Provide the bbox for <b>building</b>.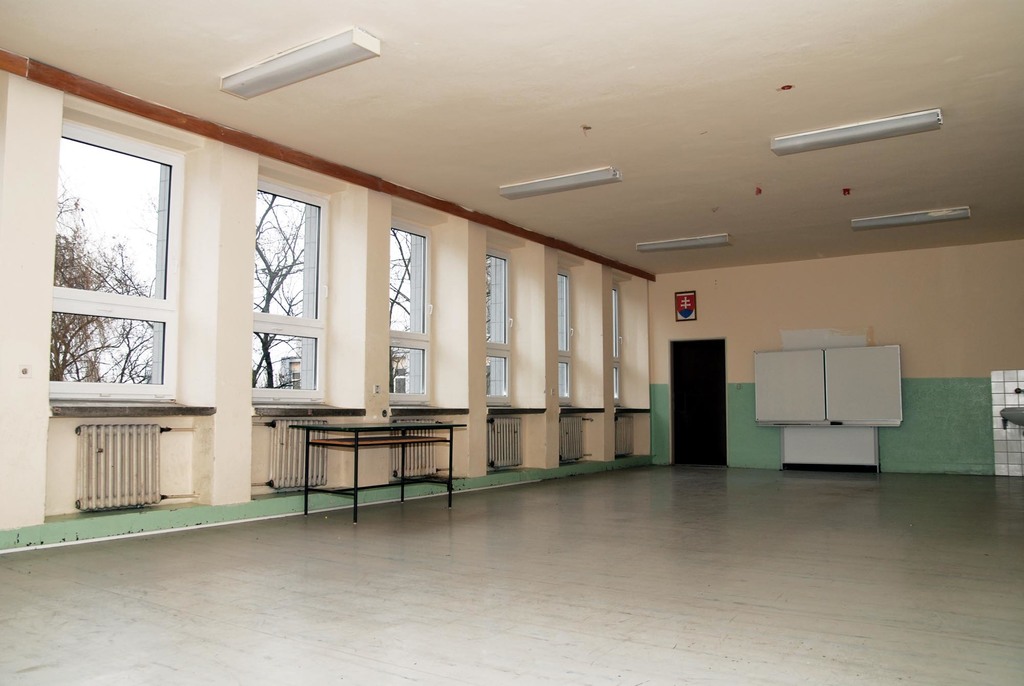
[1,1,1023,685].
